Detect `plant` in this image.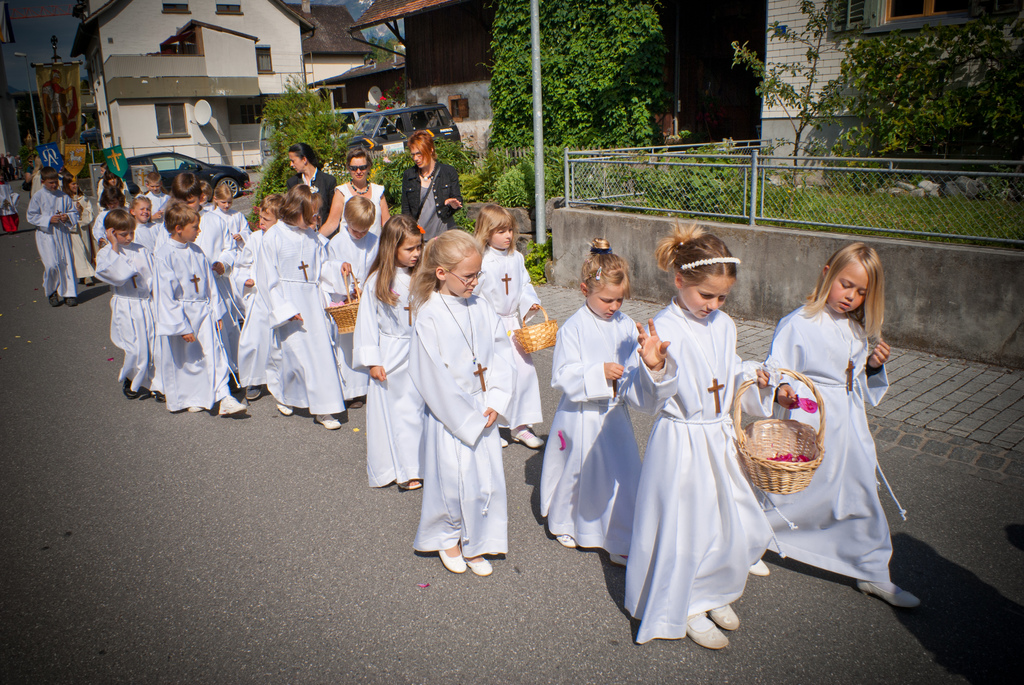
Detection: x1=810, y1=7, x2=1023, y2=187.
